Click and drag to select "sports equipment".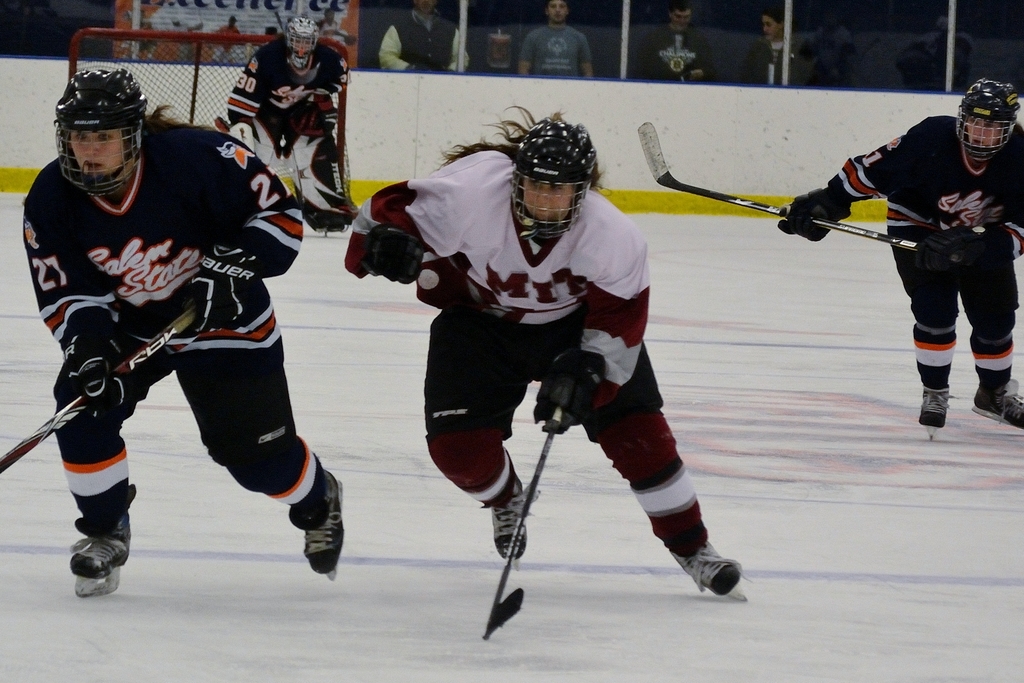
Selection: <box>917,385,957,441</box>.
